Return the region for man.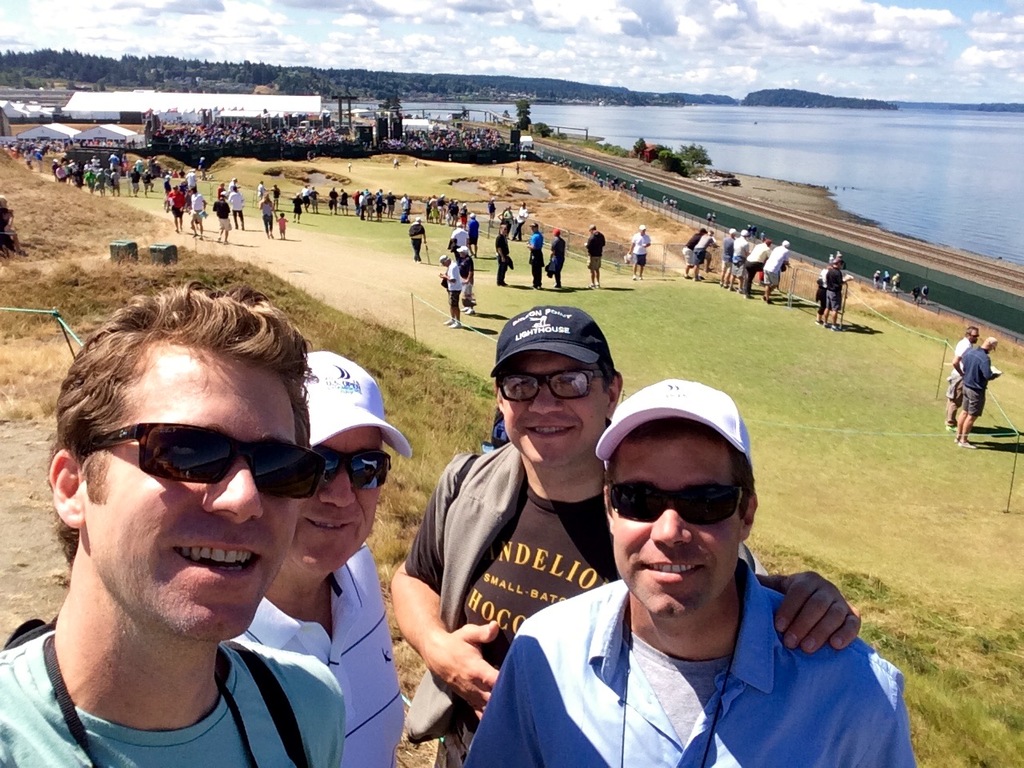
bbox=(348, 161, 352, 171).
